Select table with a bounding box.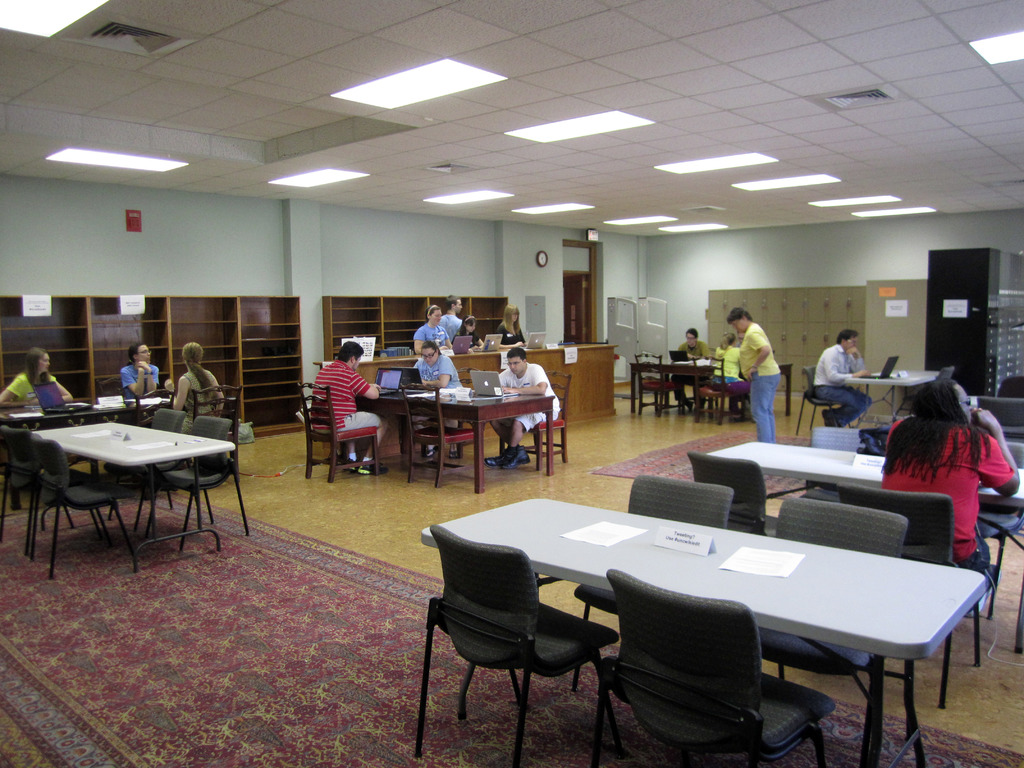
bbox=[845, 375, 947, 421].
